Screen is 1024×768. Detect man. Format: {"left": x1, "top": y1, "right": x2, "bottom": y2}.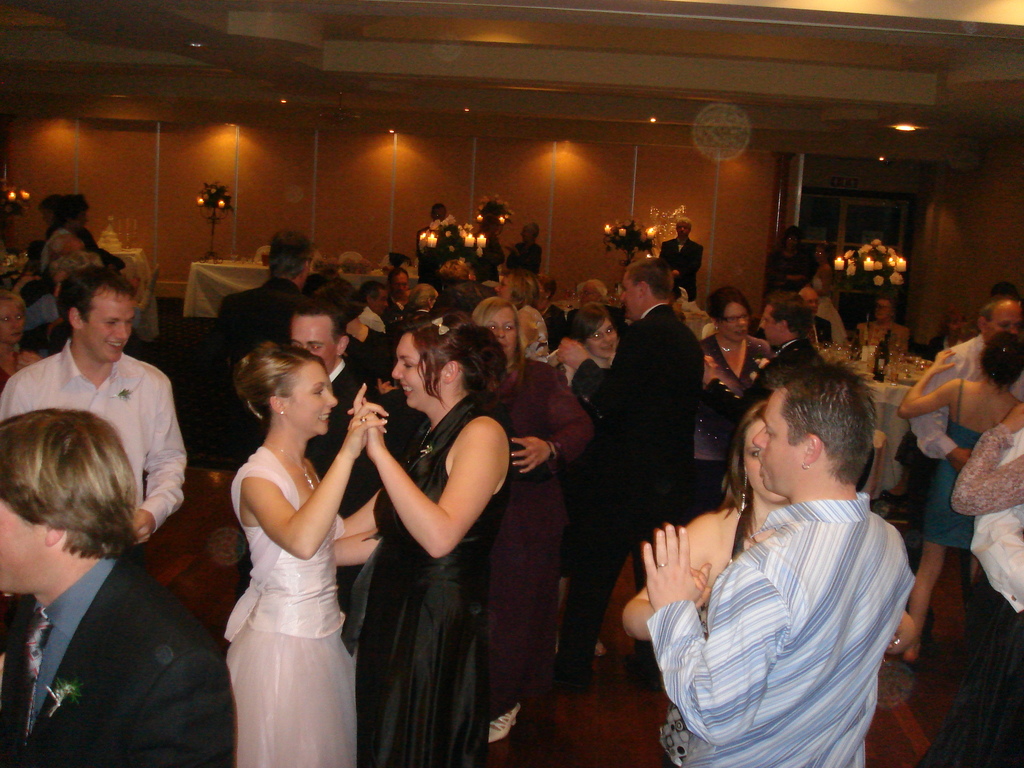
{"left": 209, "top": 229, "right": 313, "bottom": 450}.
